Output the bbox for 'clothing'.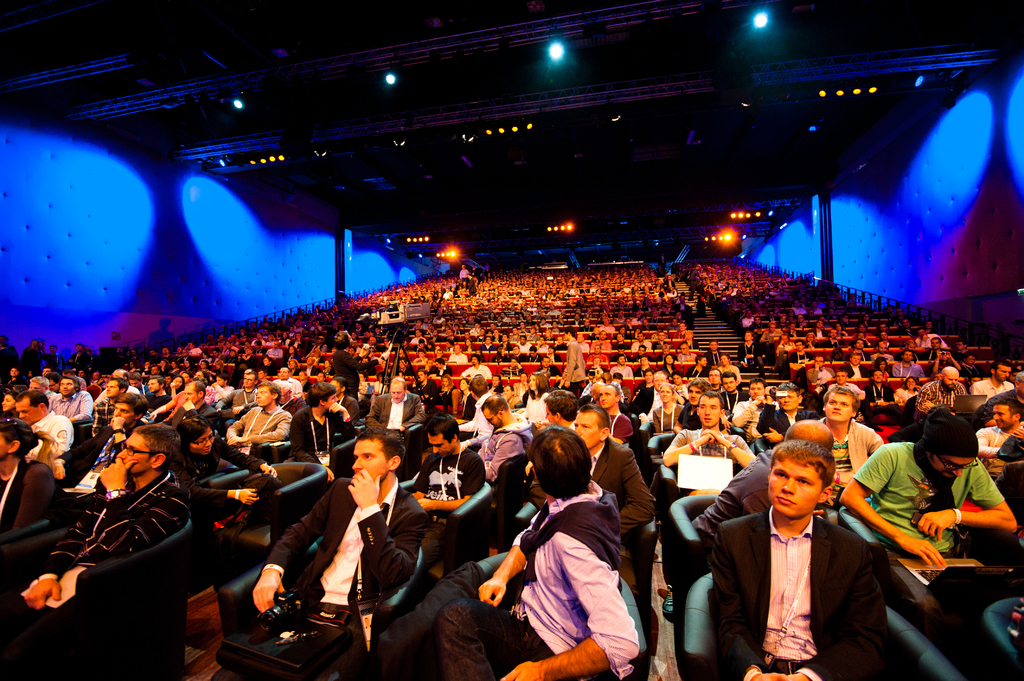
562 335 587 394.
